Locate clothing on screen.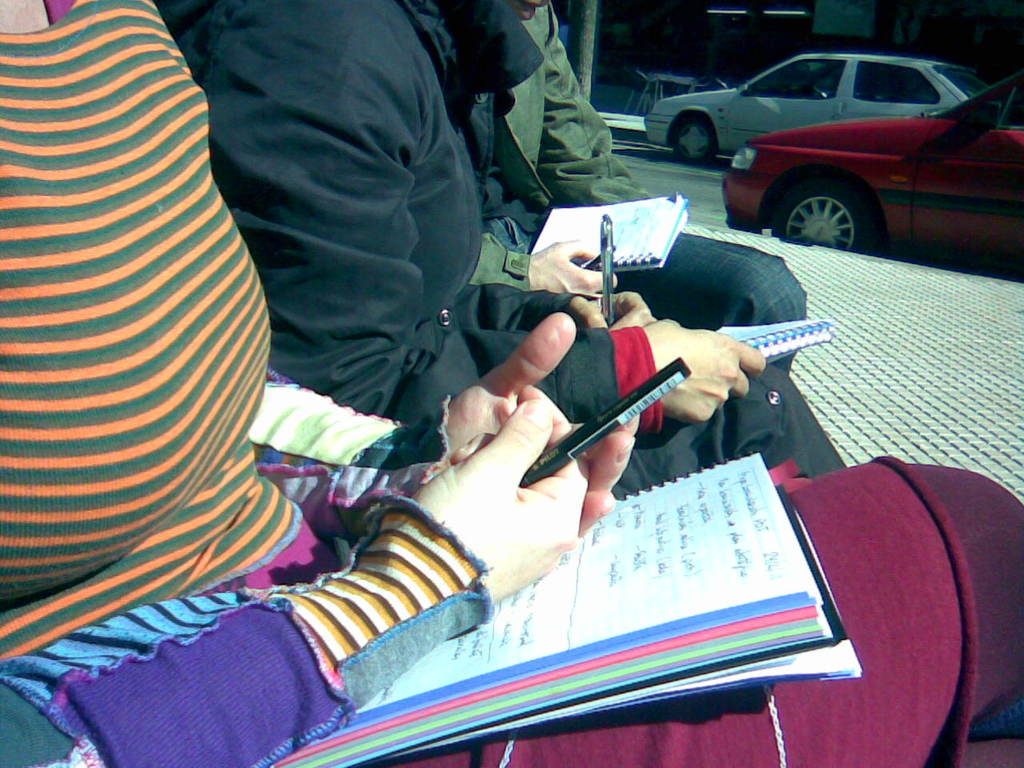
On screen at (0, 0, 1023, 767).
